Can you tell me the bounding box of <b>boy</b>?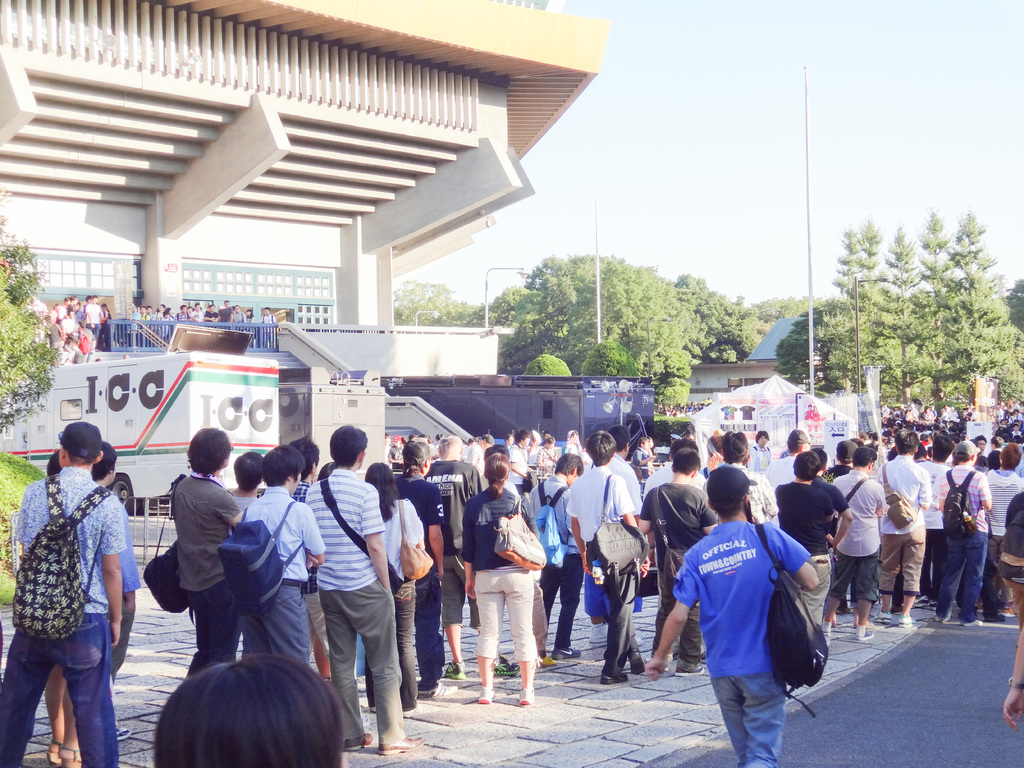
crop(259, 307, 276, 344).
